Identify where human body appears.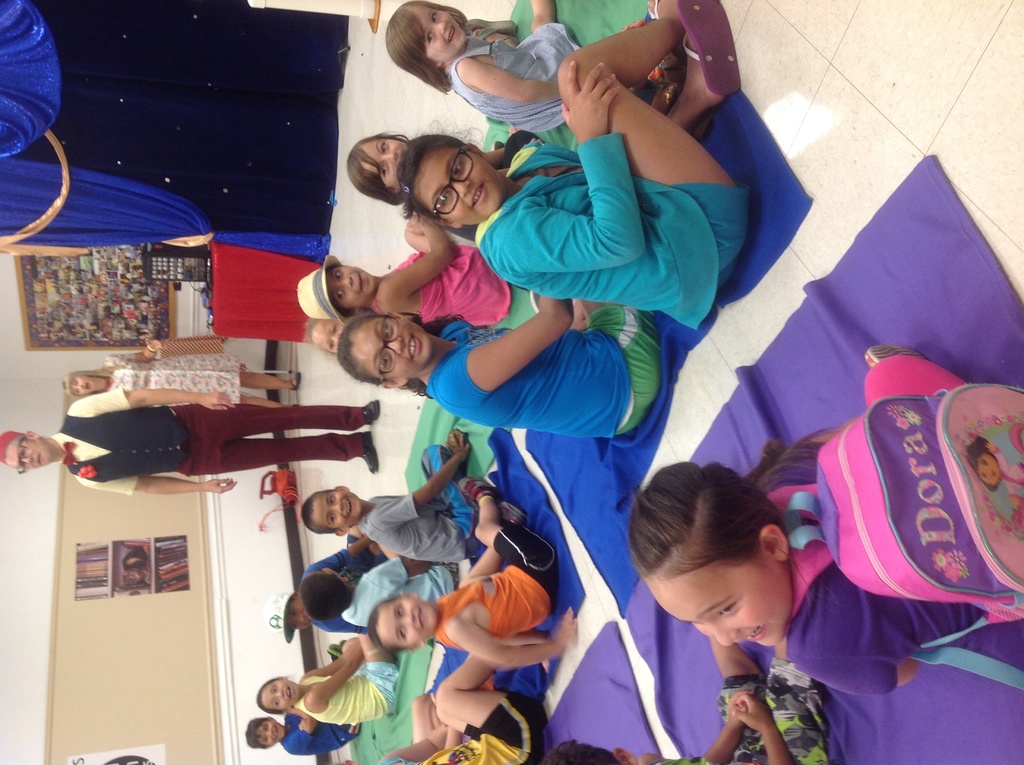
Appears at (left=412, top=291, right=675, bottom=433).
